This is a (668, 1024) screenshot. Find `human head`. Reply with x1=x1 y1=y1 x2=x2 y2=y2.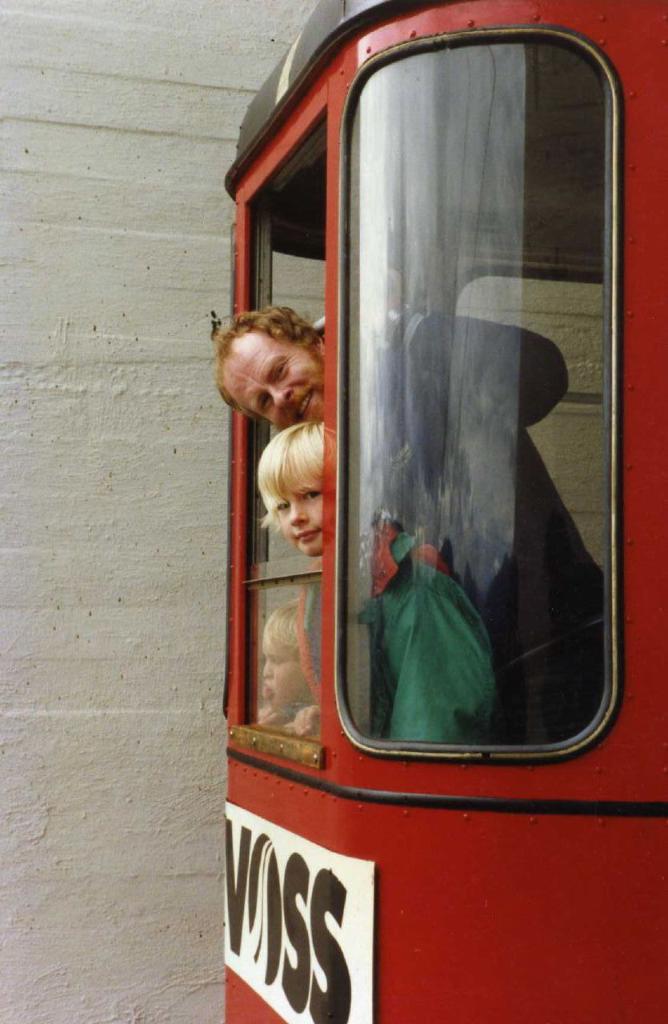
x1=259 y1=599 x2=314 y2=714.
